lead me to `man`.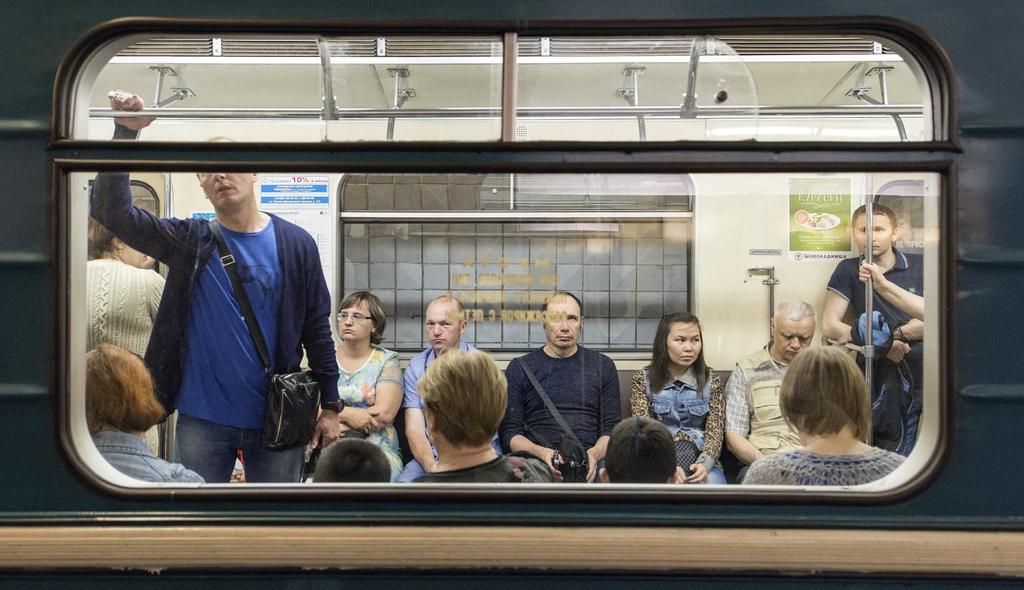
Lead to BBox(92, 147, 346, 494).
